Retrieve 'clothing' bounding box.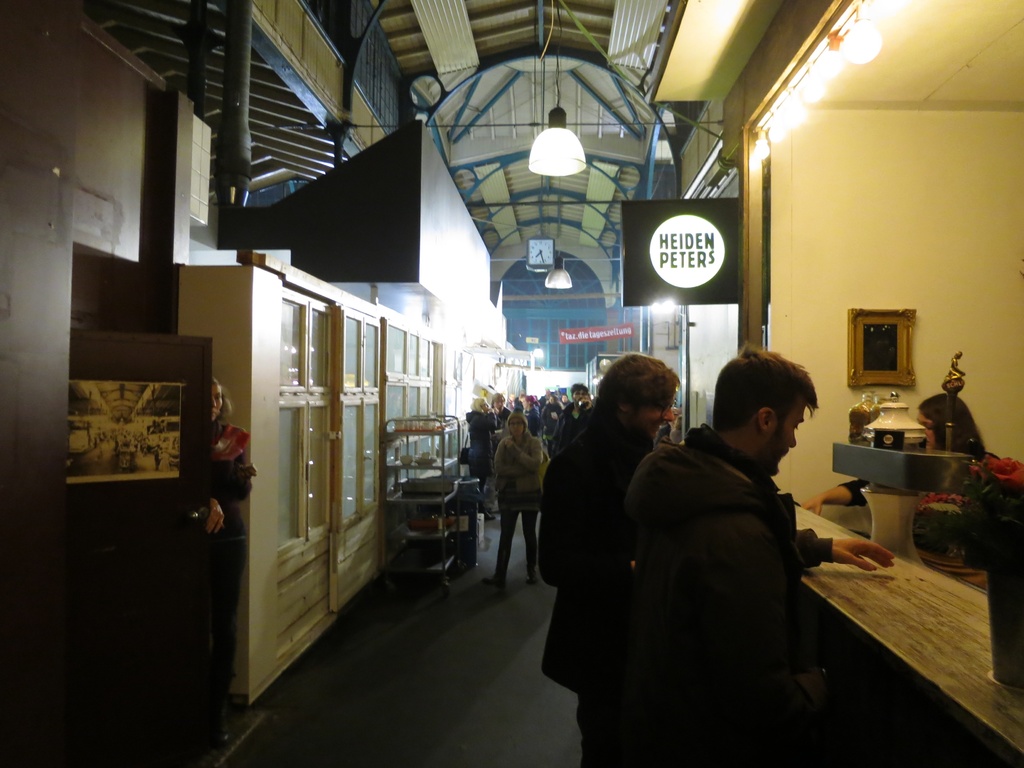
Bounding box: x1=497 y1=405 x2=514 y2=436.
